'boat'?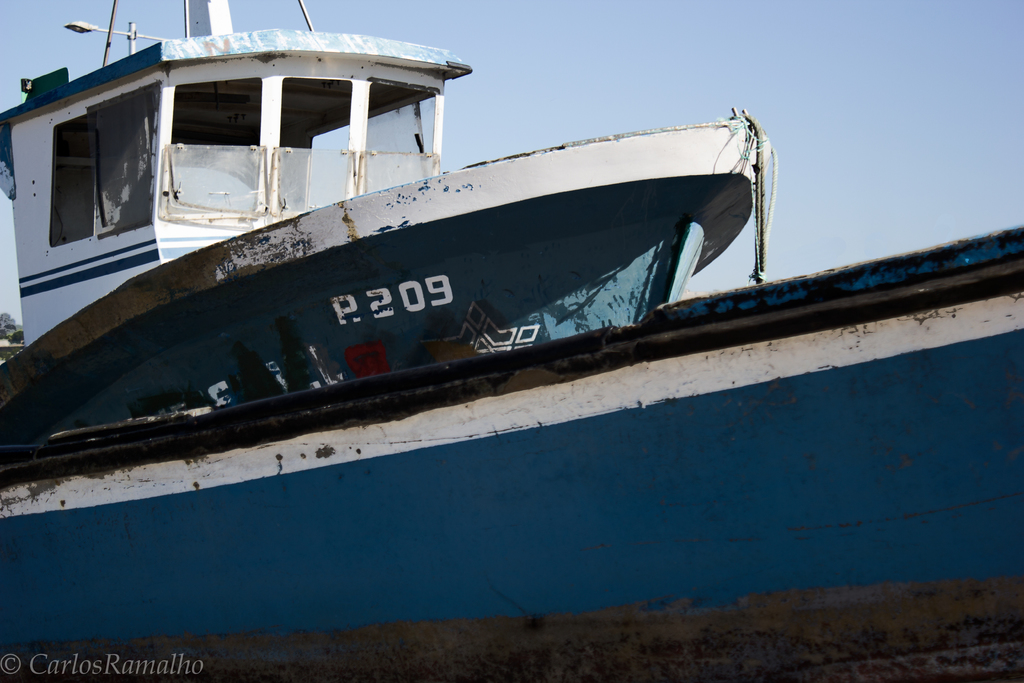
{"x1": 0, "y1": 1, "x2": 1023, "y2": 677}
